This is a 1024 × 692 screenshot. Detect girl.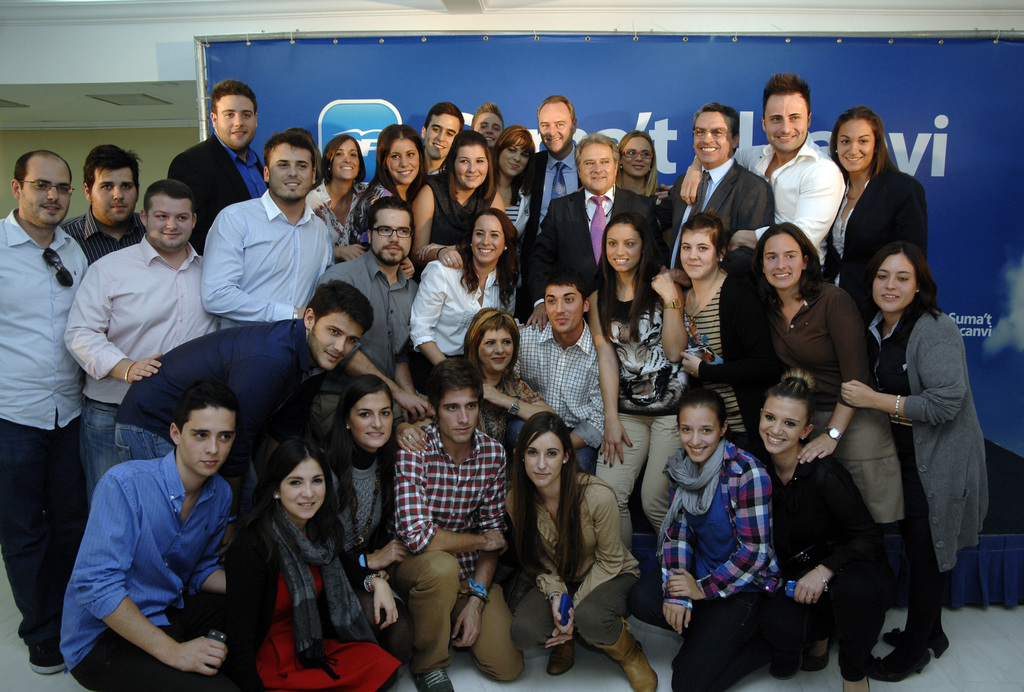
l=751, t=216, r=906, b=647.
